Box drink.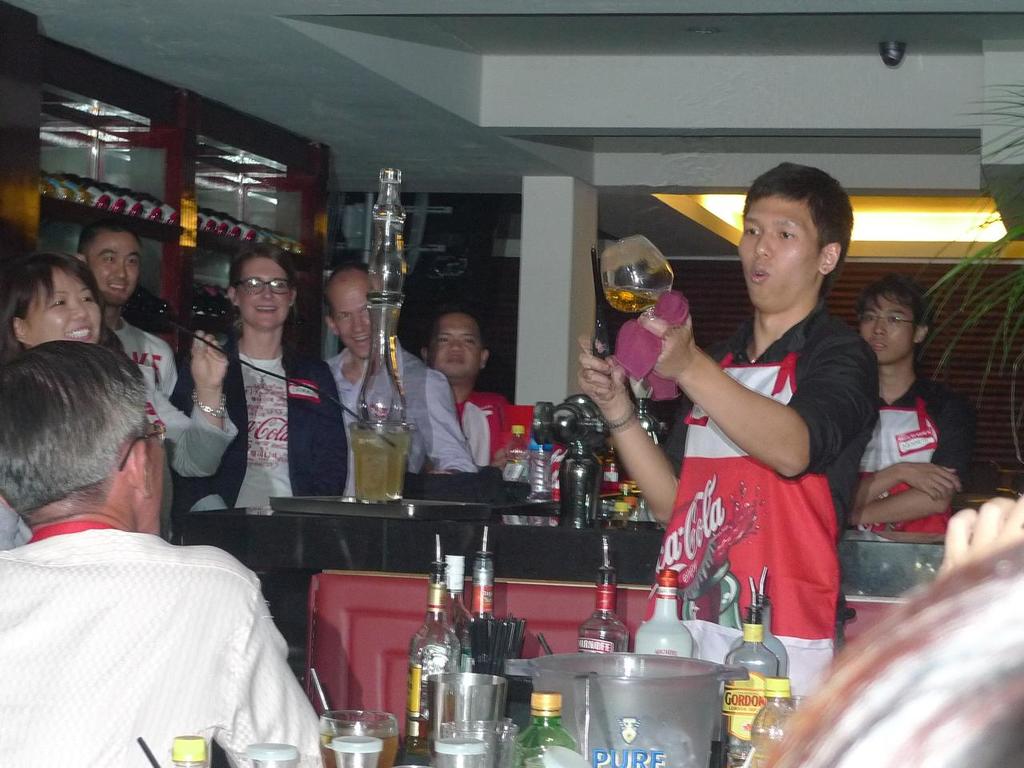
[x1=750, y1=731, x2=782, y2=767].
